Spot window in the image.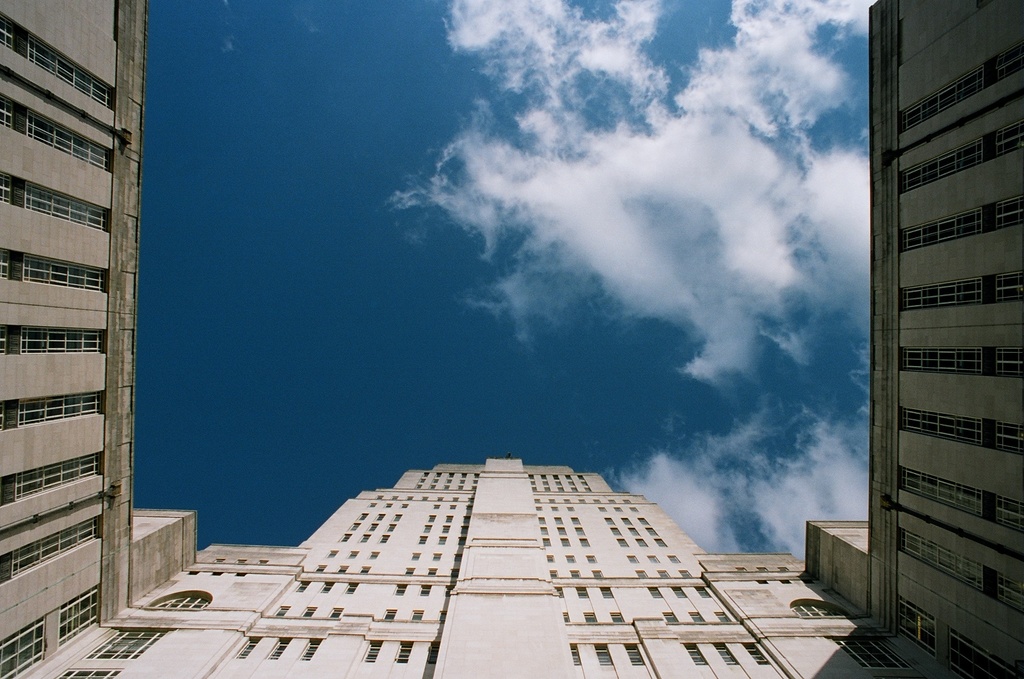
window found at Rect(562, 612, 574, 625).
